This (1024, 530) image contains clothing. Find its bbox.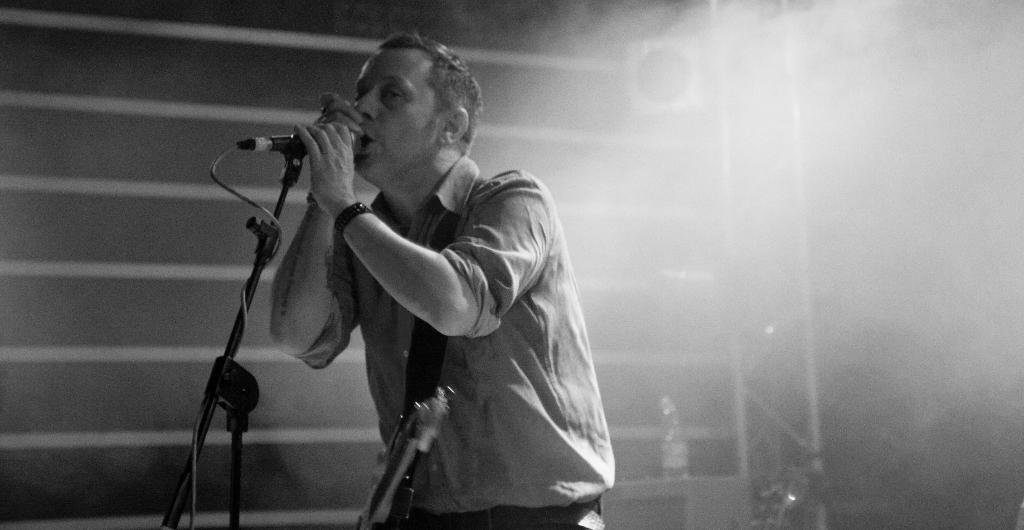
280:150:612:529.
